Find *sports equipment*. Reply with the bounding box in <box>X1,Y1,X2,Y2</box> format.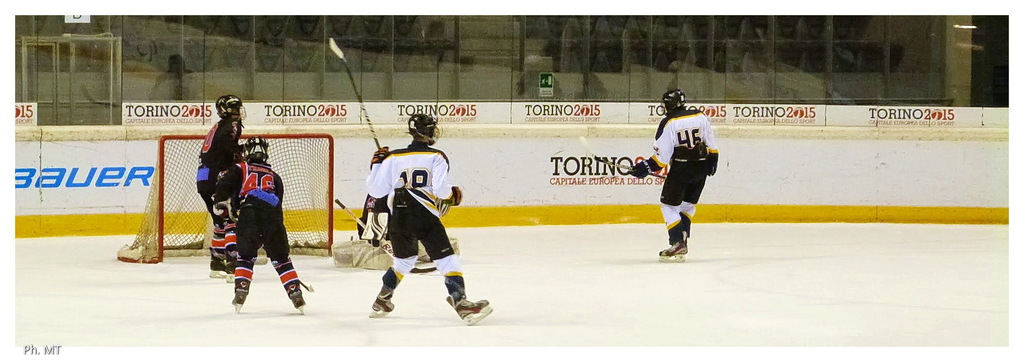
<box>659,86,687,117</box>.
